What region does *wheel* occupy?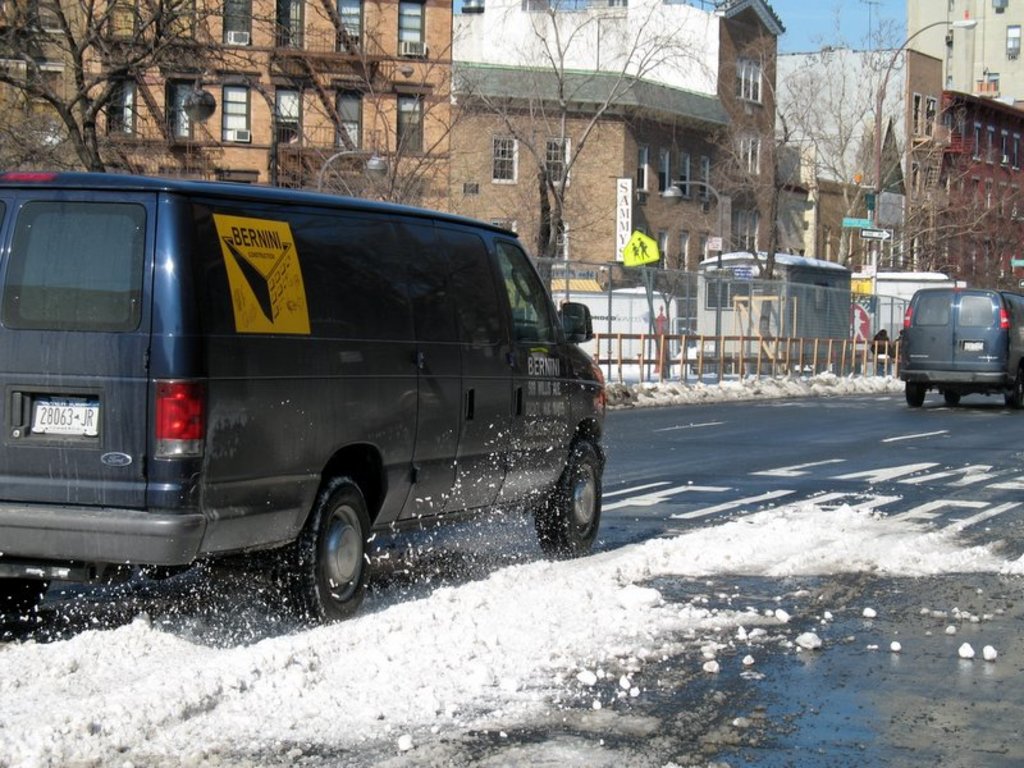
904:378:924:406.
